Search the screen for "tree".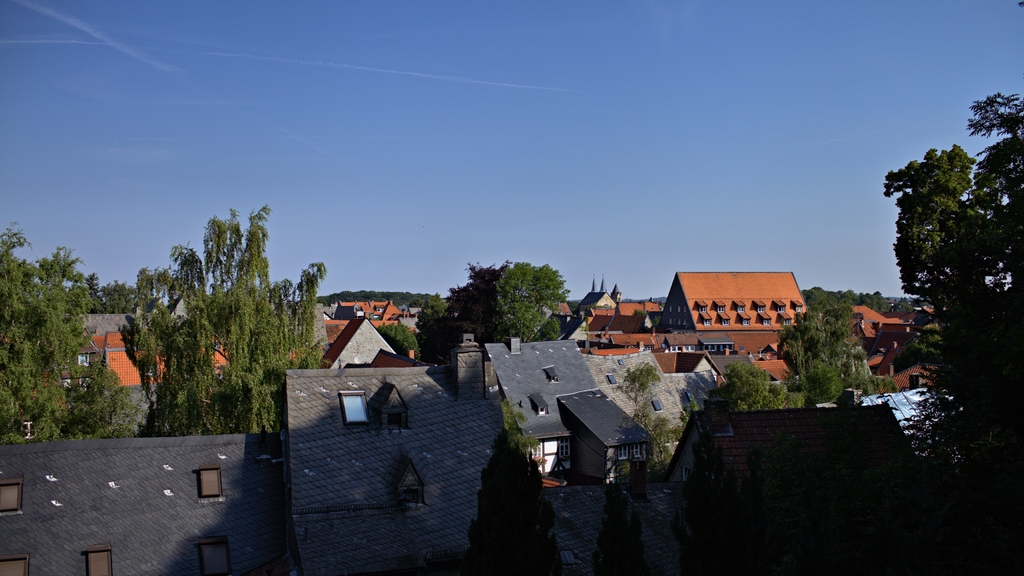
Found at left=9, top=215, right=88, bottom=418.
